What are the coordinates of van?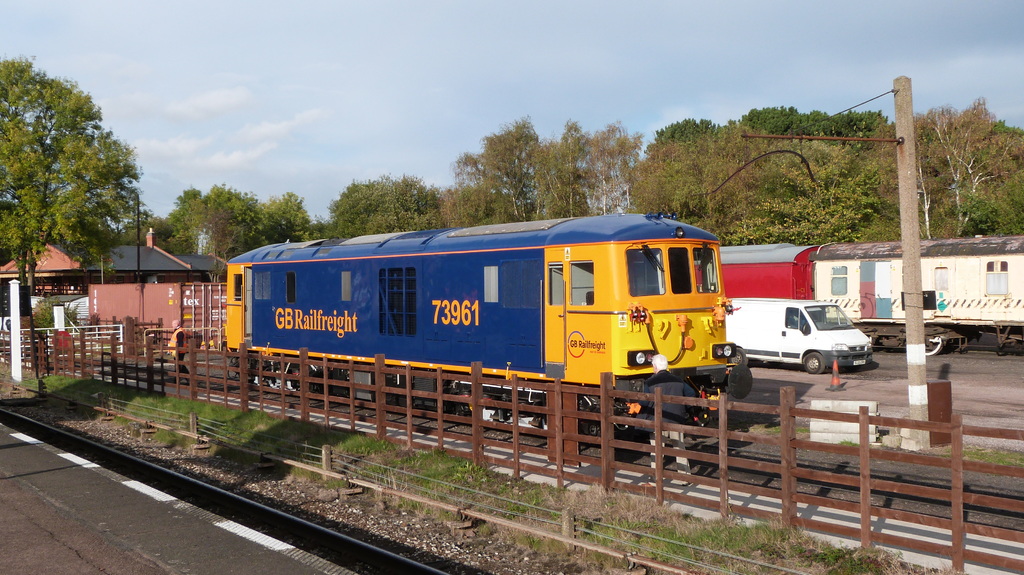
(left=729, top=295, right=876, bottom=372).
